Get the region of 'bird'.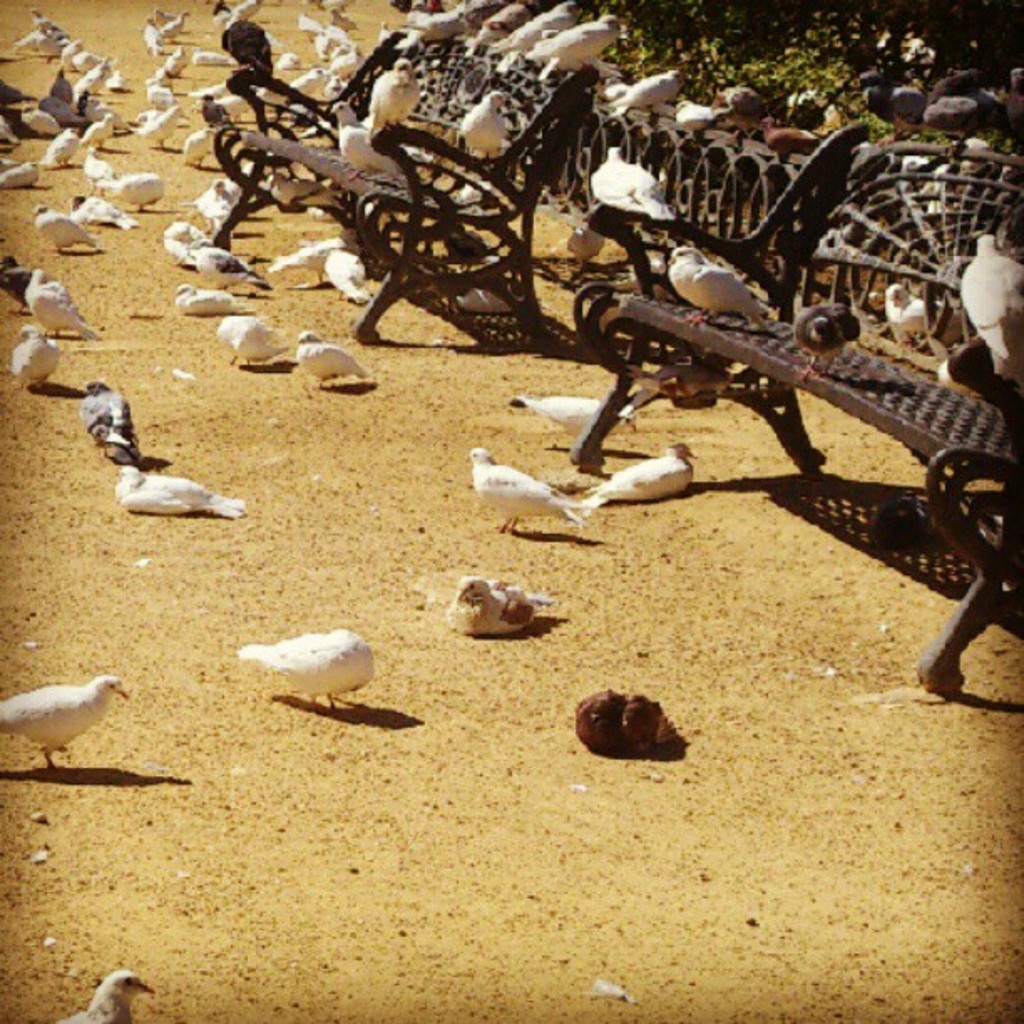
(x1=581, y1=435, x2=696, y2=507).
